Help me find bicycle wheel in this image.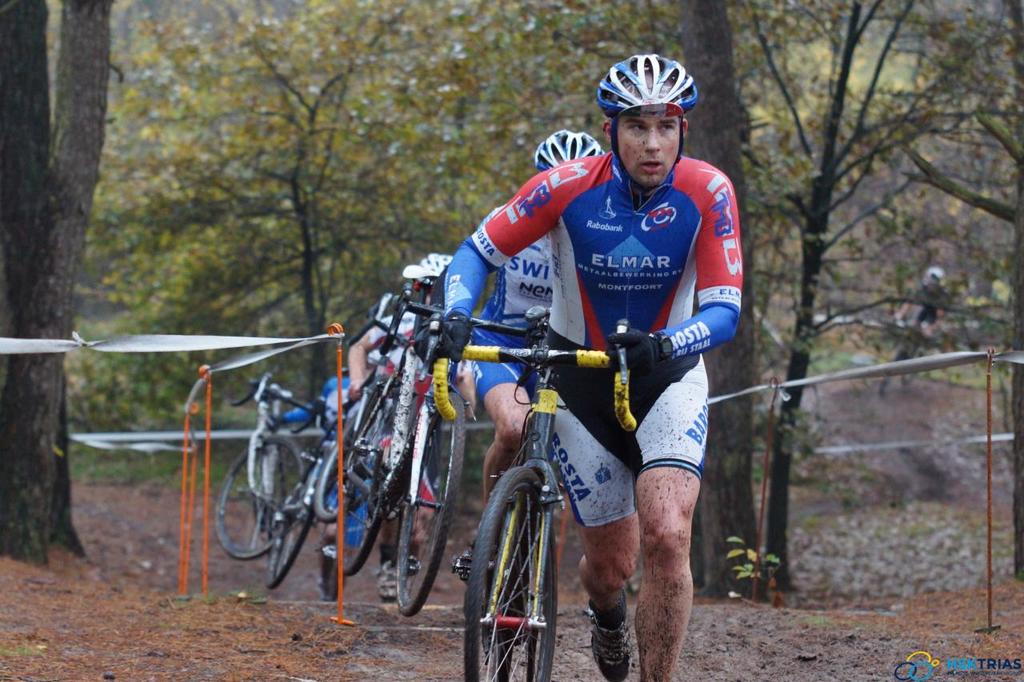
Found it: [x1=470, y1=463, x2=569, y2=675].
